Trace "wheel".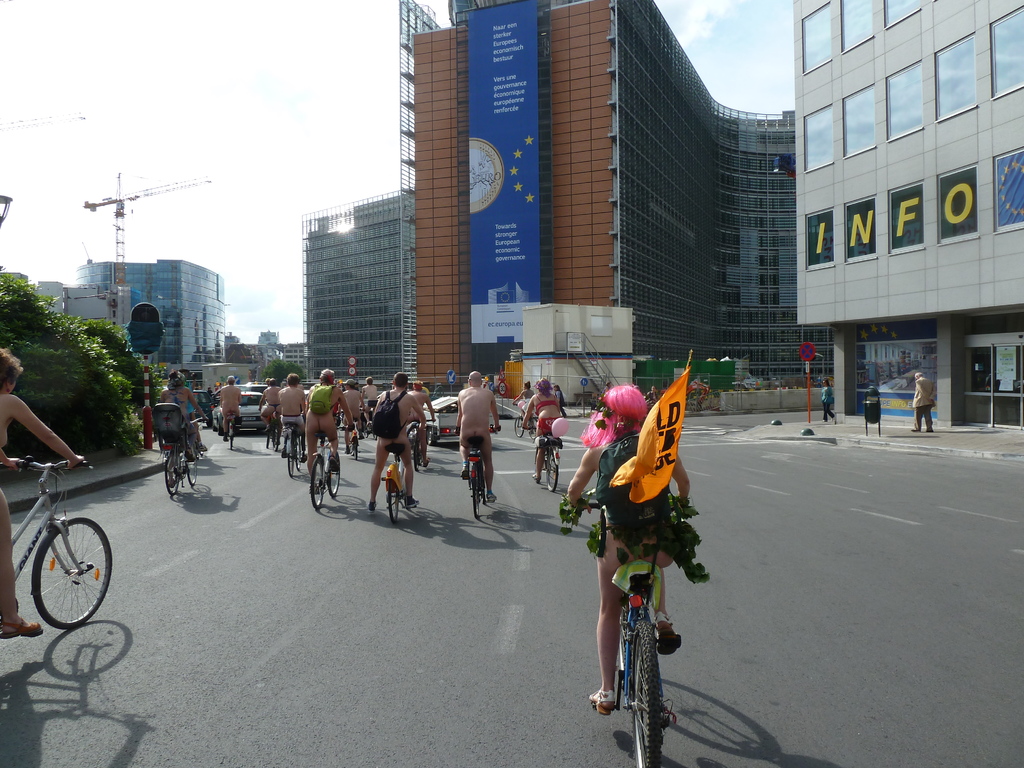
Traced to 475 467 483 509.
